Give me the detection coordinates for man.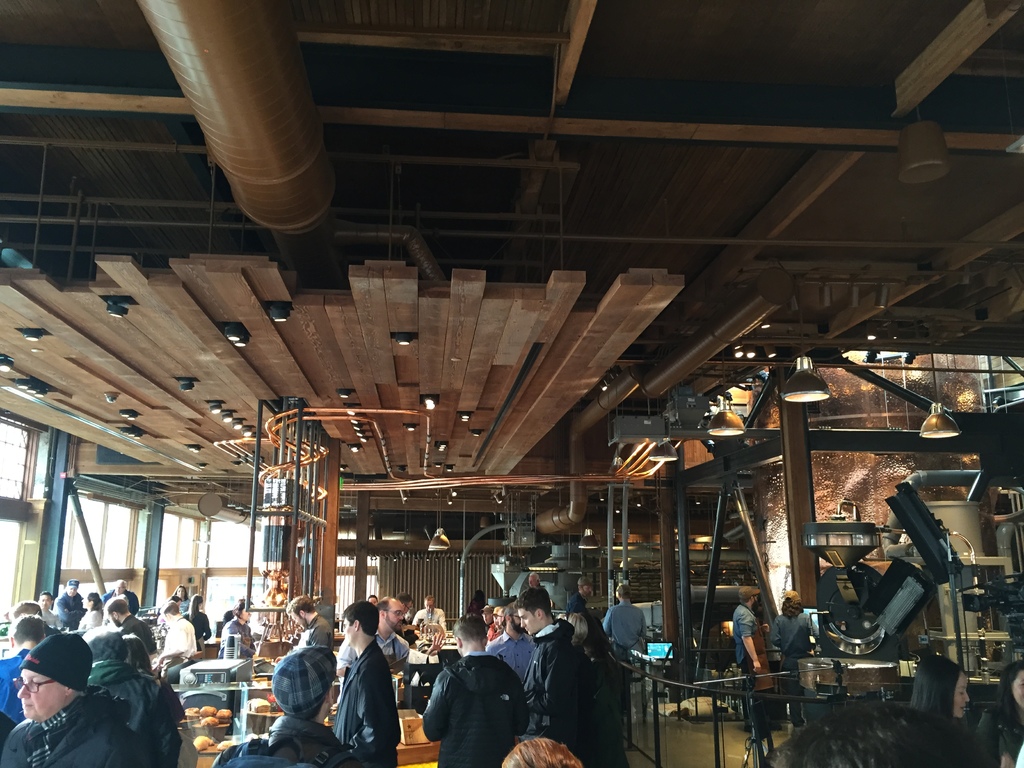
336 606 397 767.
